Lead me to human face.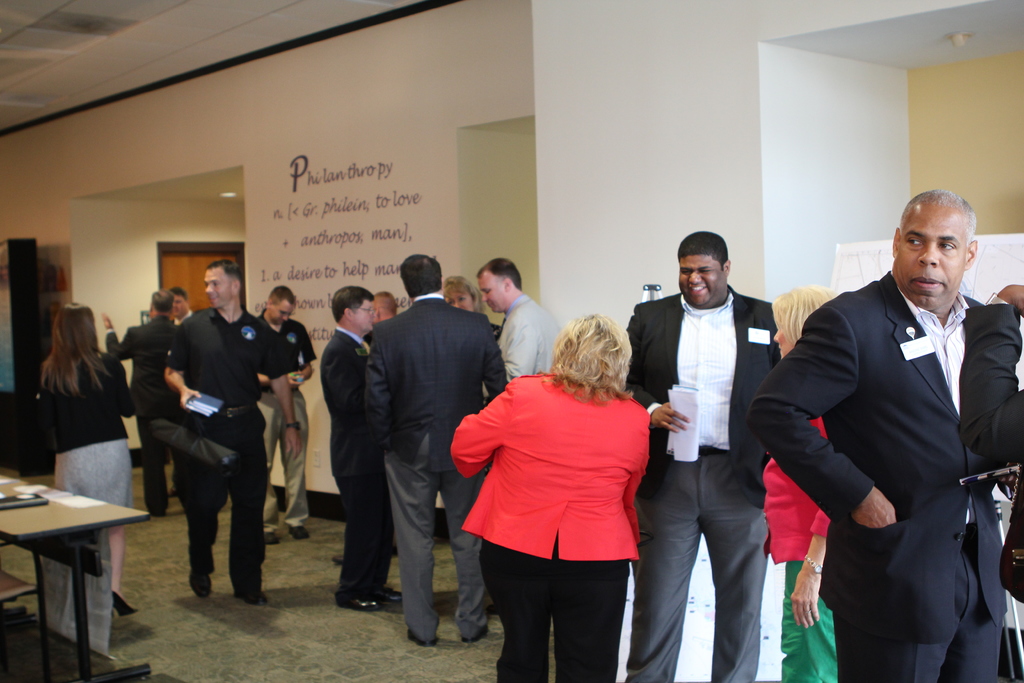
Lead to <region>202, 267, 232, 309</region>.
